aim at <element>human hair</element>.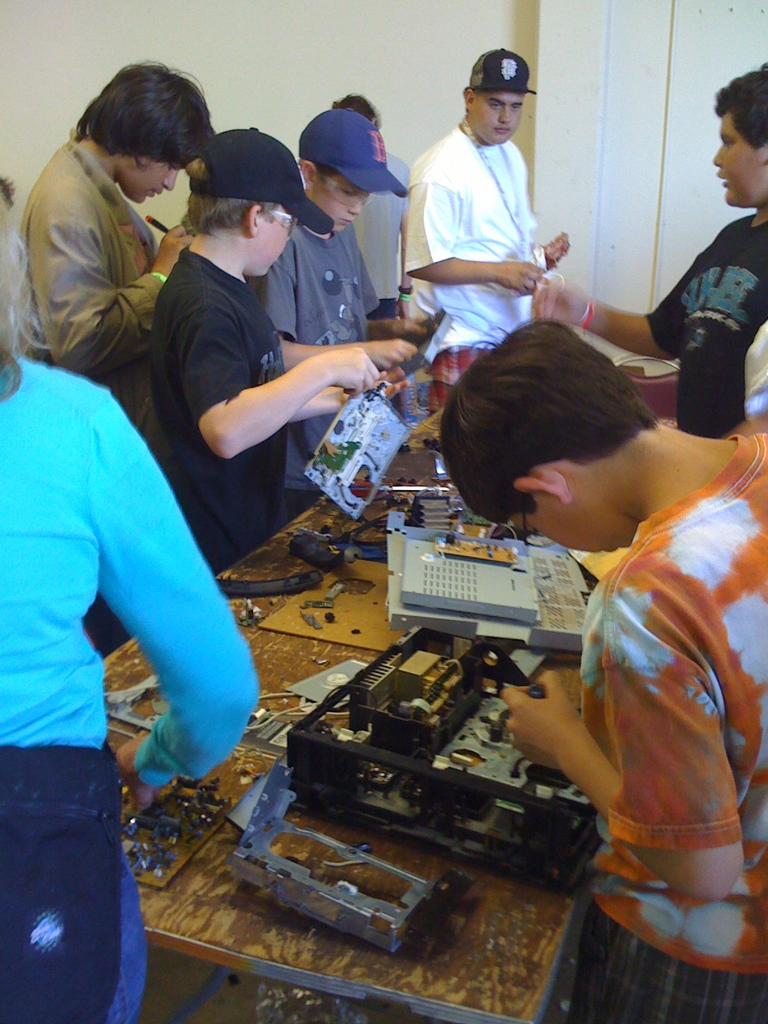
Aimed at pyautogui.locateOnScreen(440, 317, 695, 522).
